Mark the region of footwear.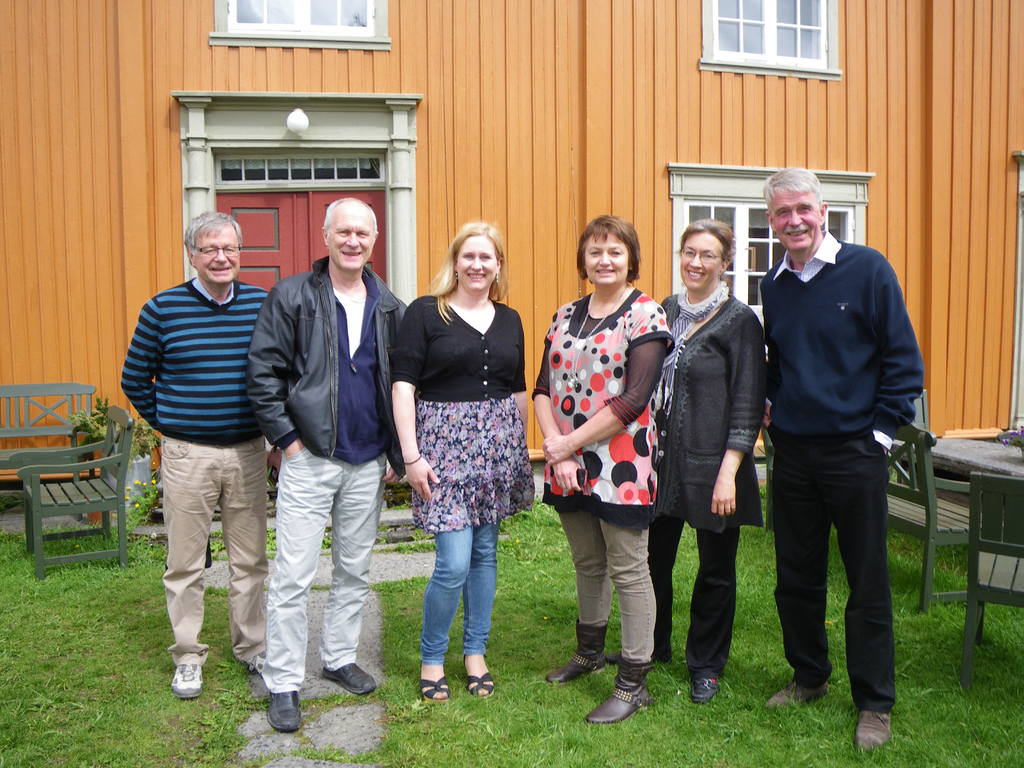
Region: (585, 659, 652, 724).
